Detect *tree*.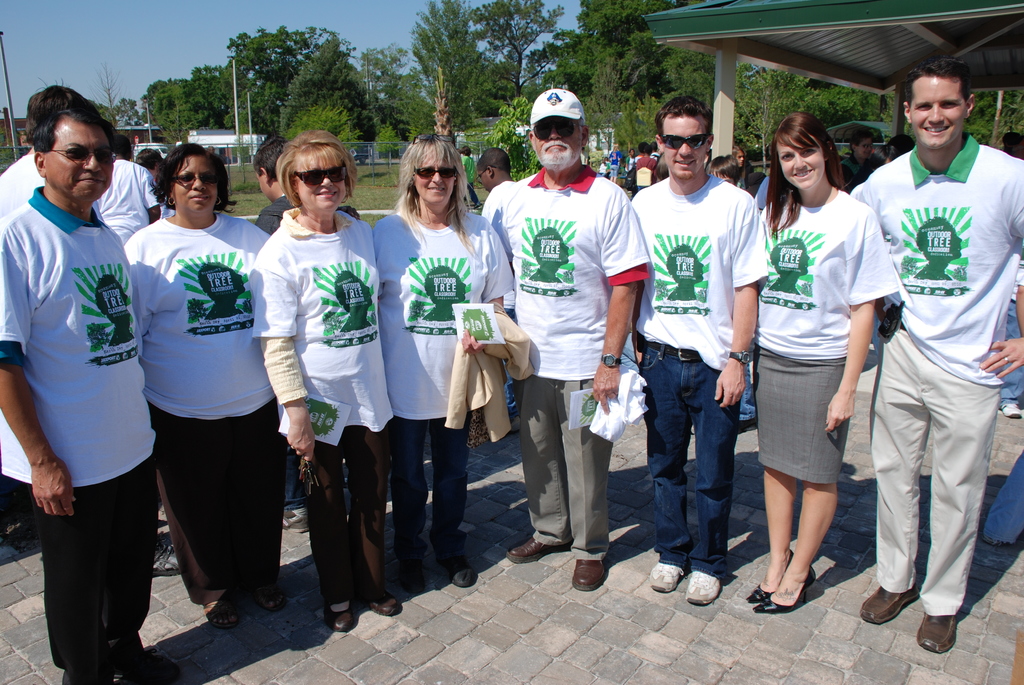
Detected at locate(189, 59, 225, 129).
